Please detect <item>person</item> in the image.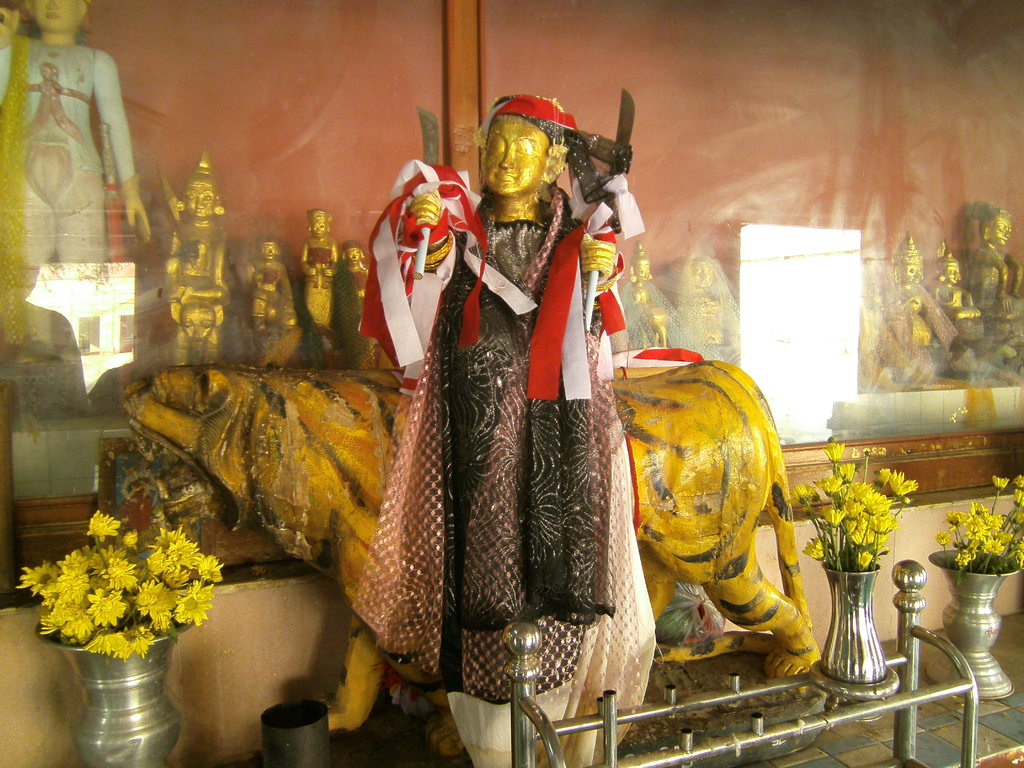
(x1=381, y1=56, x2=636, y2=721).
